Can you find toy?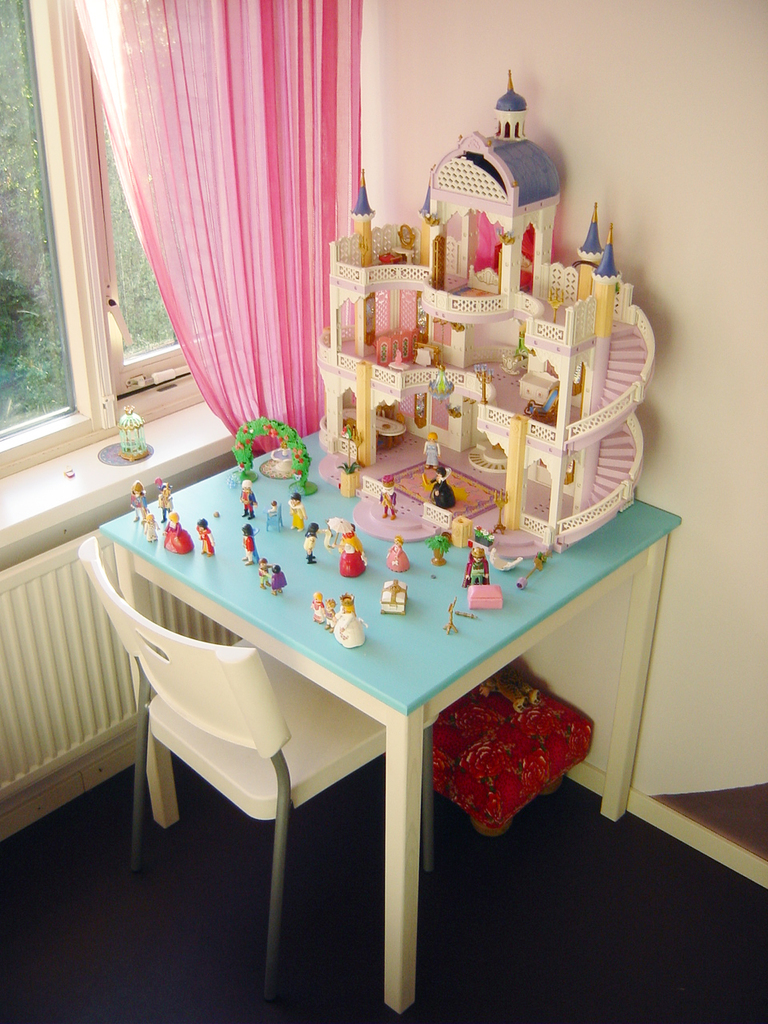
Yes, bounding box: x1=288 y1=490 x2=306 y2=530.
